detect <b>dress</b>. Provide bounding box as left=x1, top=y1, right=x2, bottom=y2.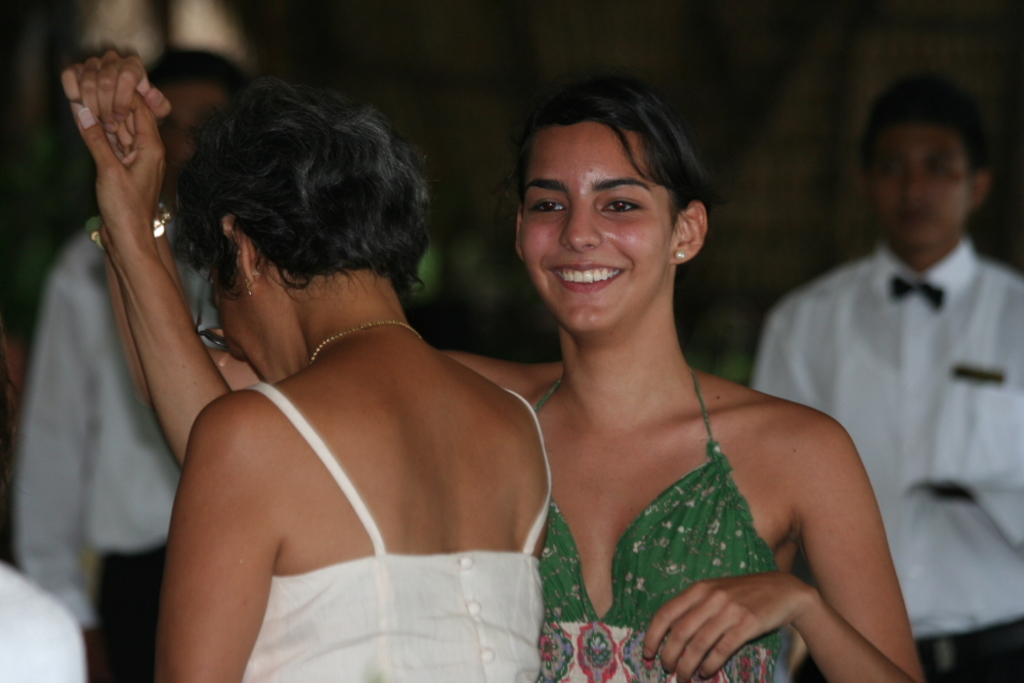
left=531, top=366, right=784, bottom=682.
